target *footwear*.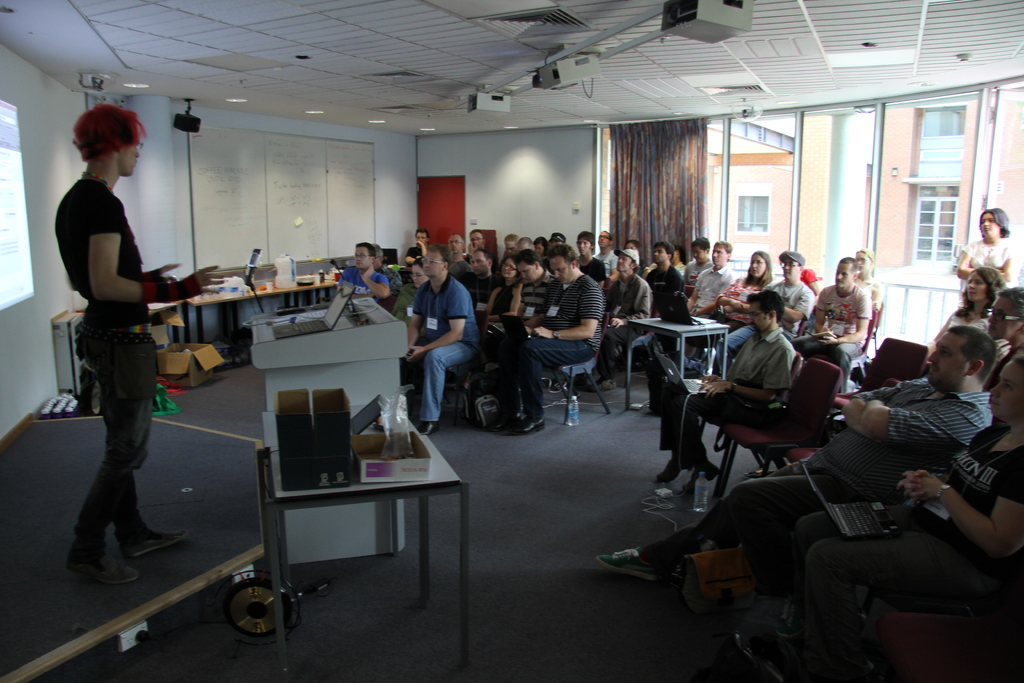
Target region: box(500, 409, 547, 439).
